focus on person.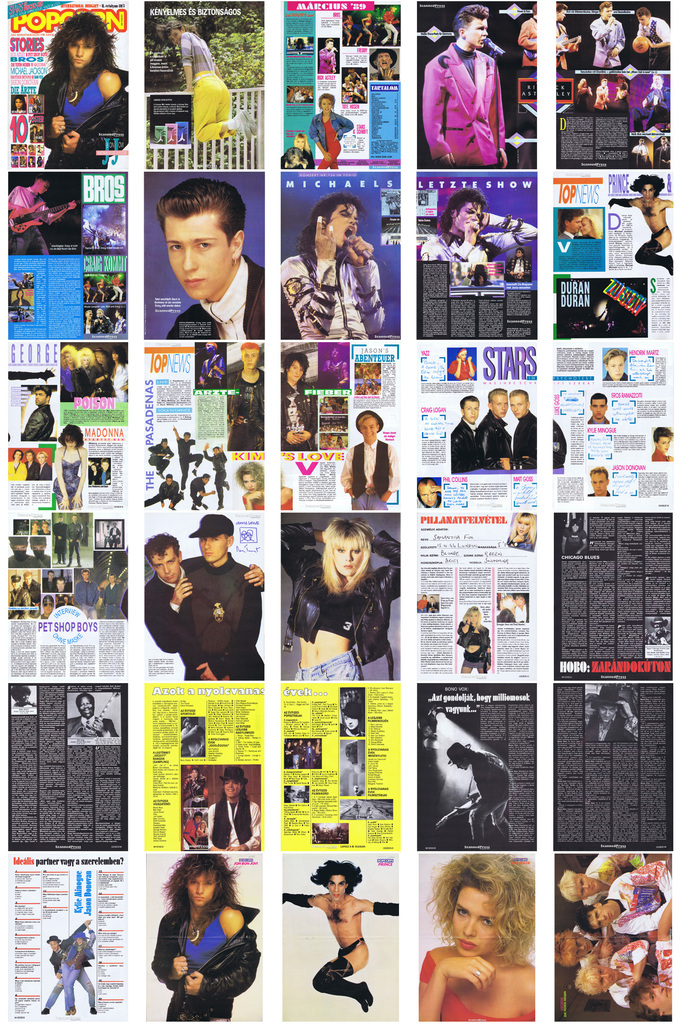
Focused at {"x1": 279, "y1": 187, "x2": 386, "y2": 346}.
